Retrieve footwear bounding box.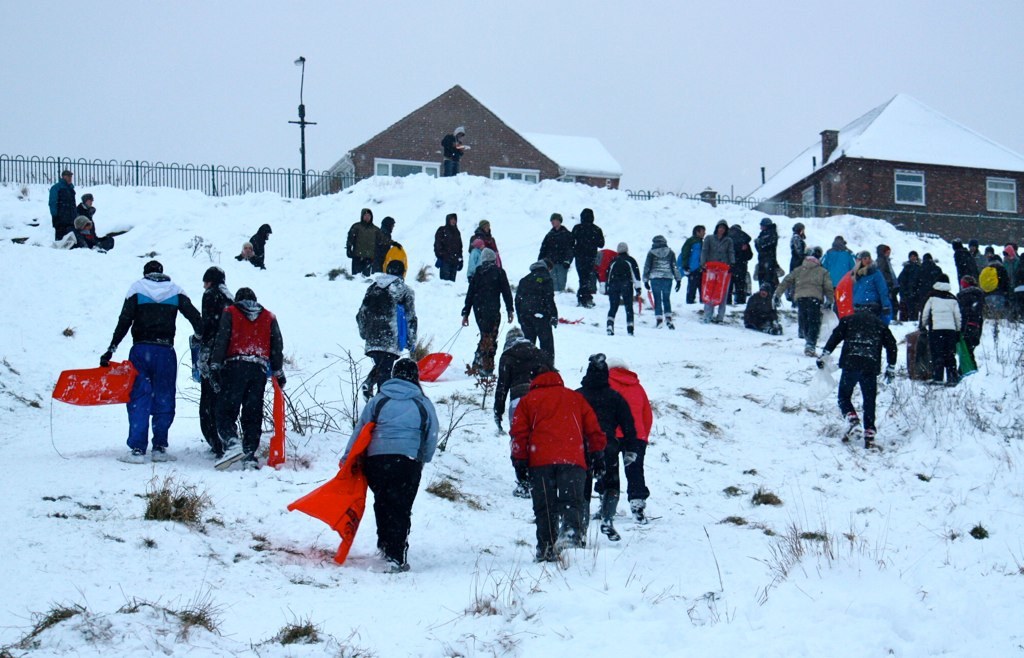
Bounding box: (x1=241, y1=456, x2=259, y2=468).
